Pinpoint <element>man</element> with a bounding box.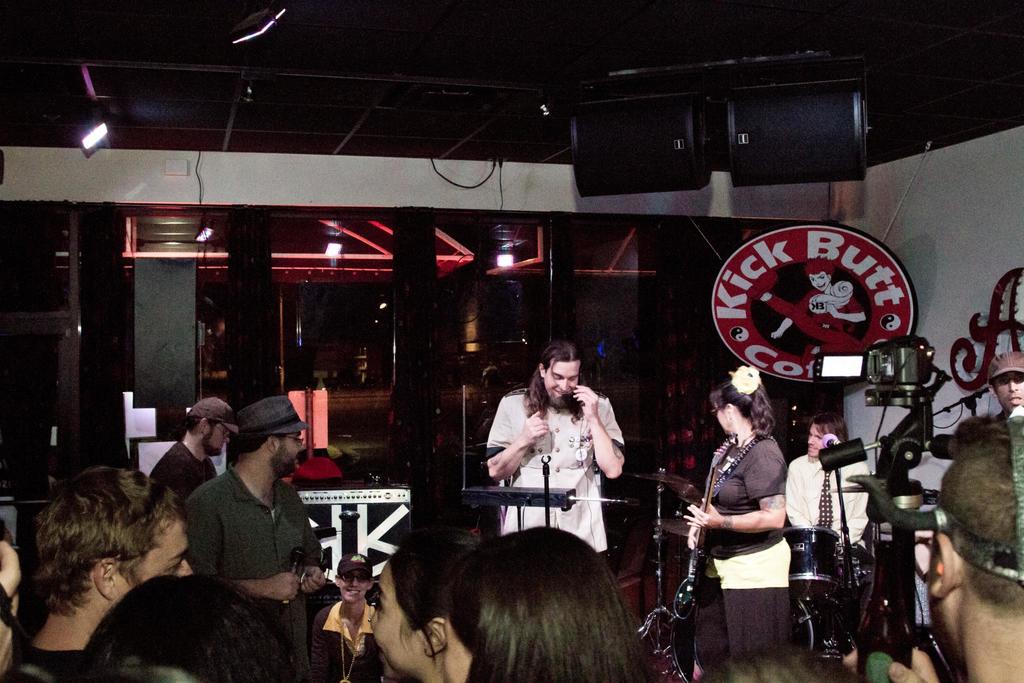
box(485, 340, 629, 554).
